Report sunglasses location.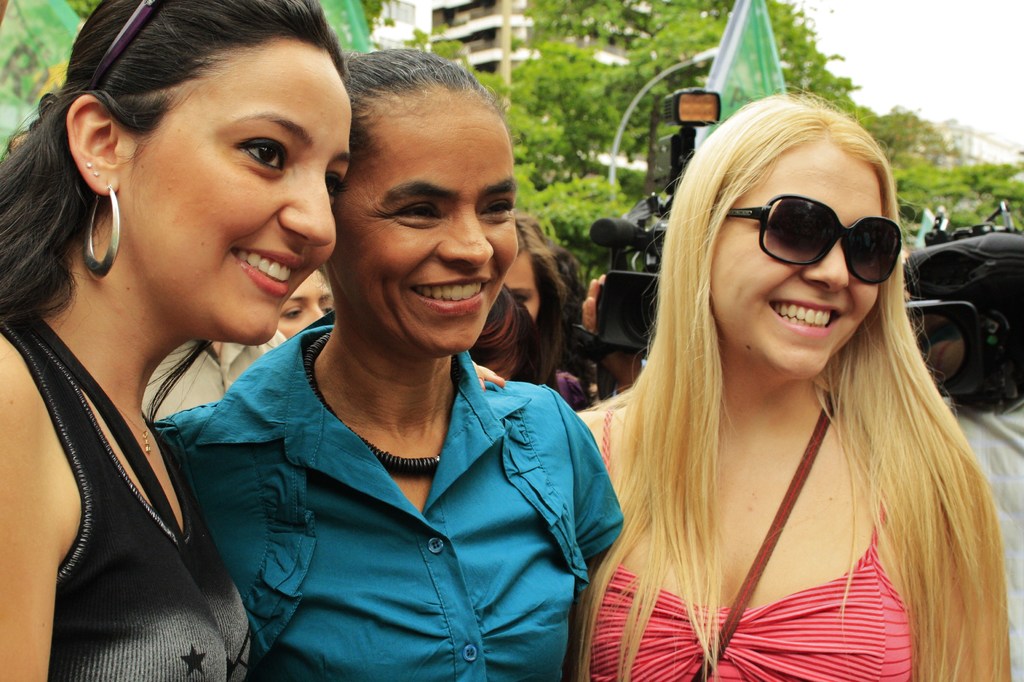
Report: (723,193,902,282).
